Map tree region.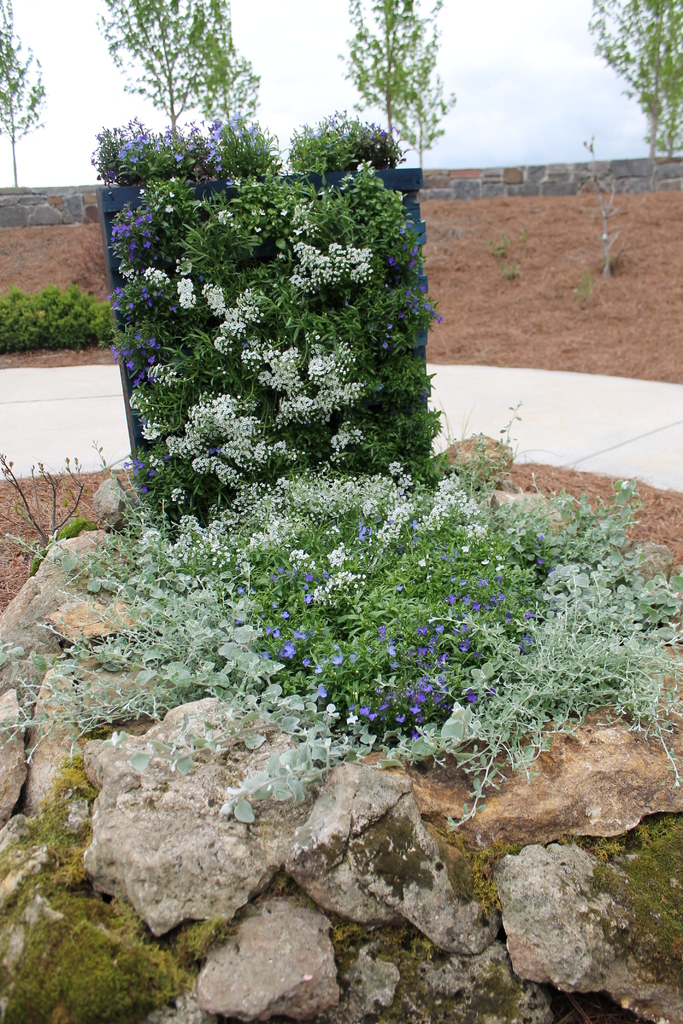
Mapped to x1=0 y1=0 x2=51 y2=178.
